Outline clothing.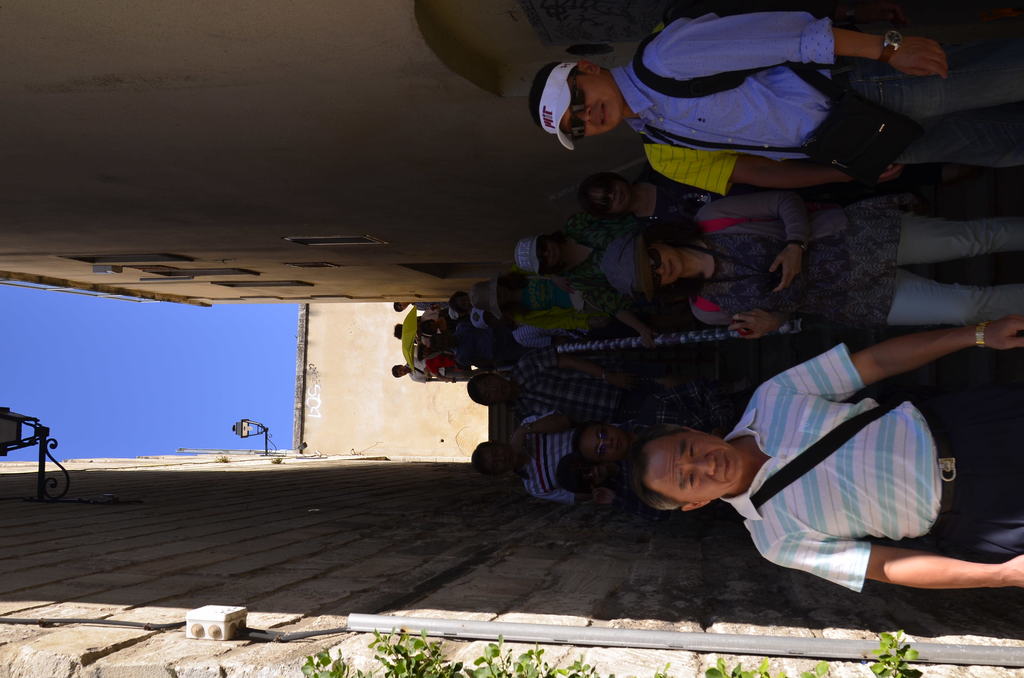
Outline: select_region(515, 410, 578, 503).
